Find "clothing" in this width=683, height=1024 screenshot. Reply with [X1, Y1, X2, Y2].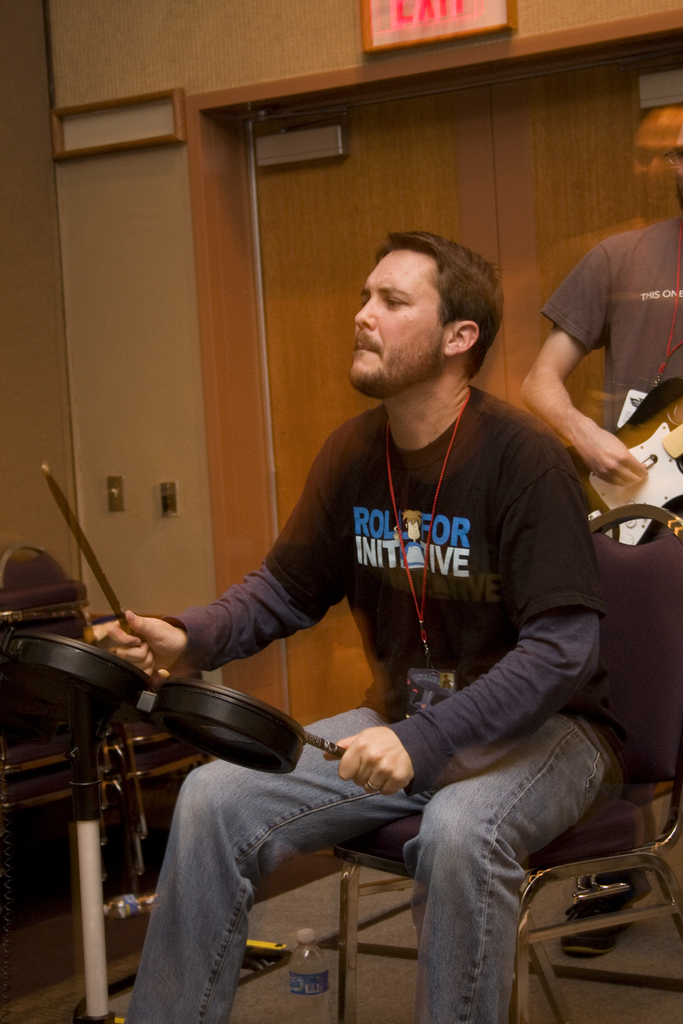
[132, 261, 622, 1021].
